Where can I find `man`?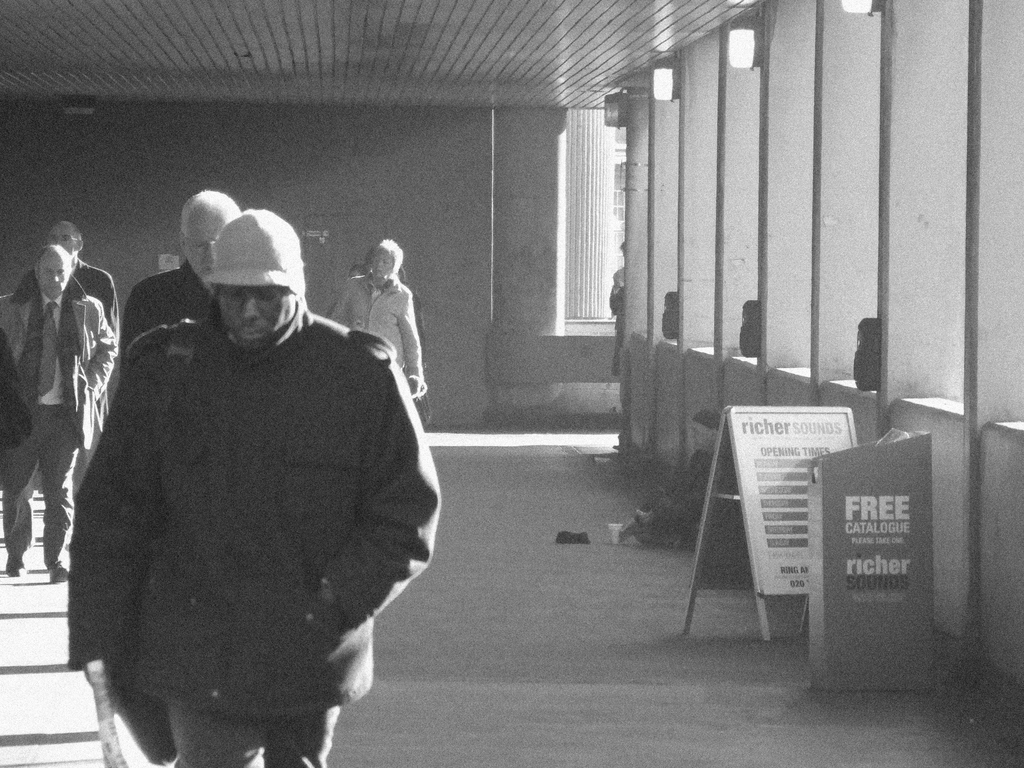
You can find it at 122, 193, 242, 351.
